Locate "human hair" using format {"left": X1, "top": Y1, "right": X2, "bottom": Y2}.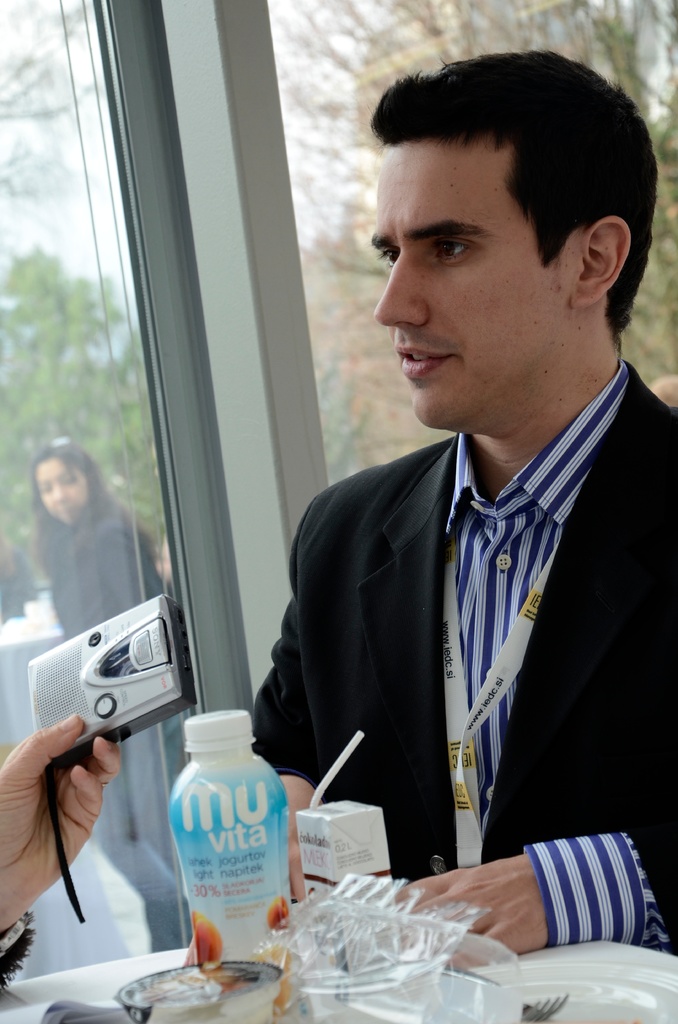
{"left": 382, "top": 29, "right": 658, "bottom": 348}.
